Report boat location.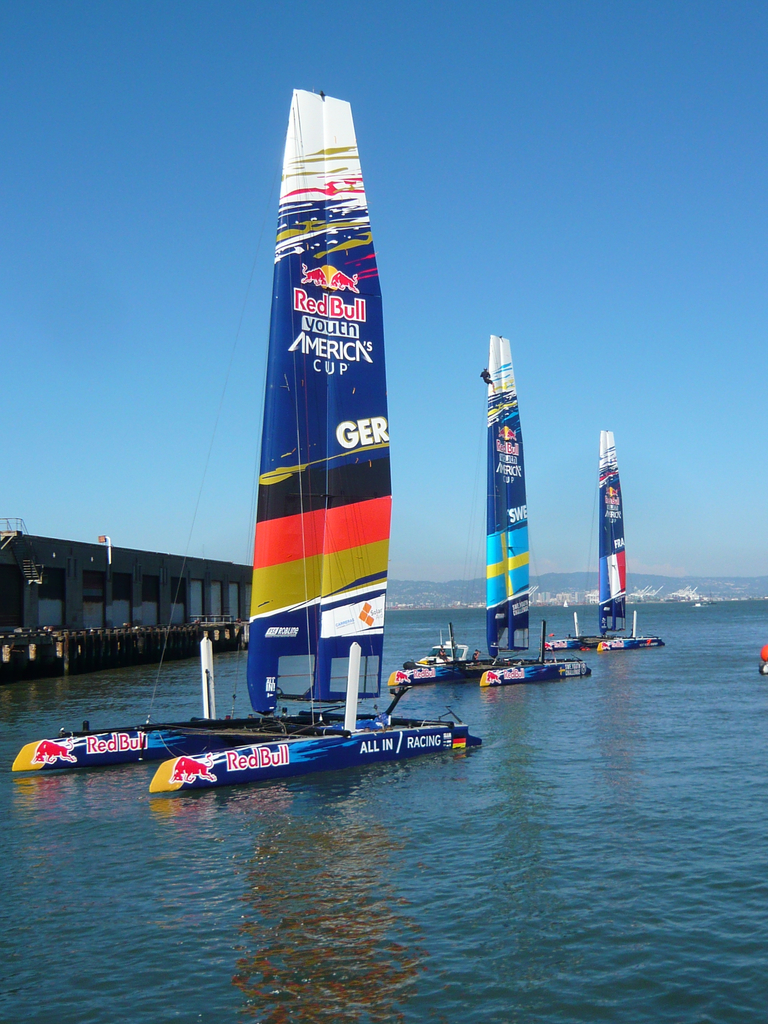
Report: Rect(475, 620, 591, 685).
